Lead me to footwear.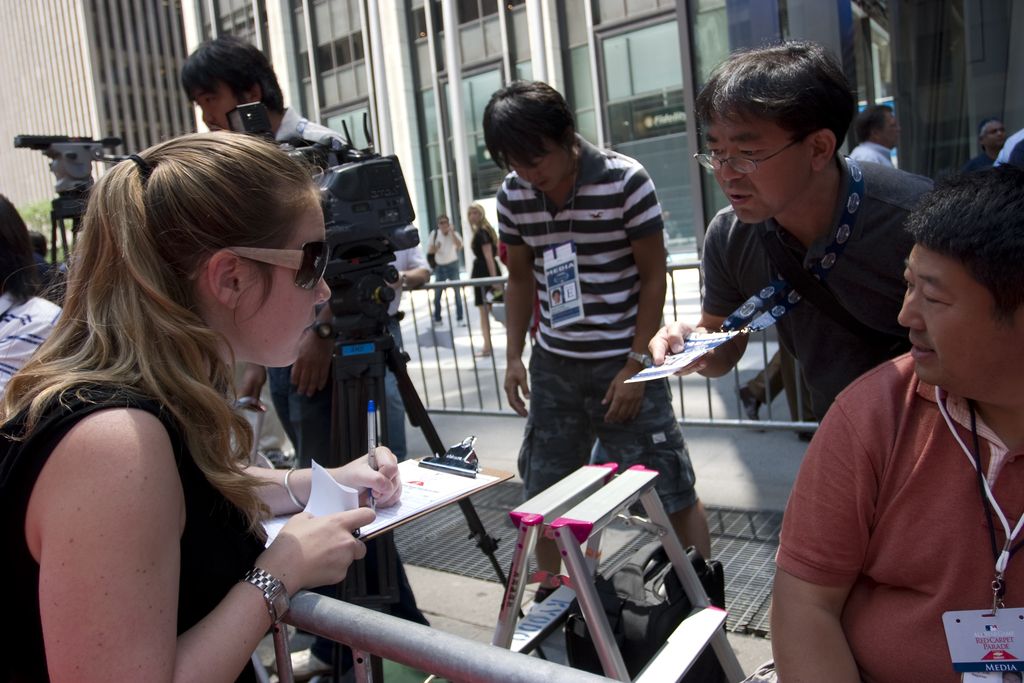
Lead to bbox(732, 382, 769, 426).
